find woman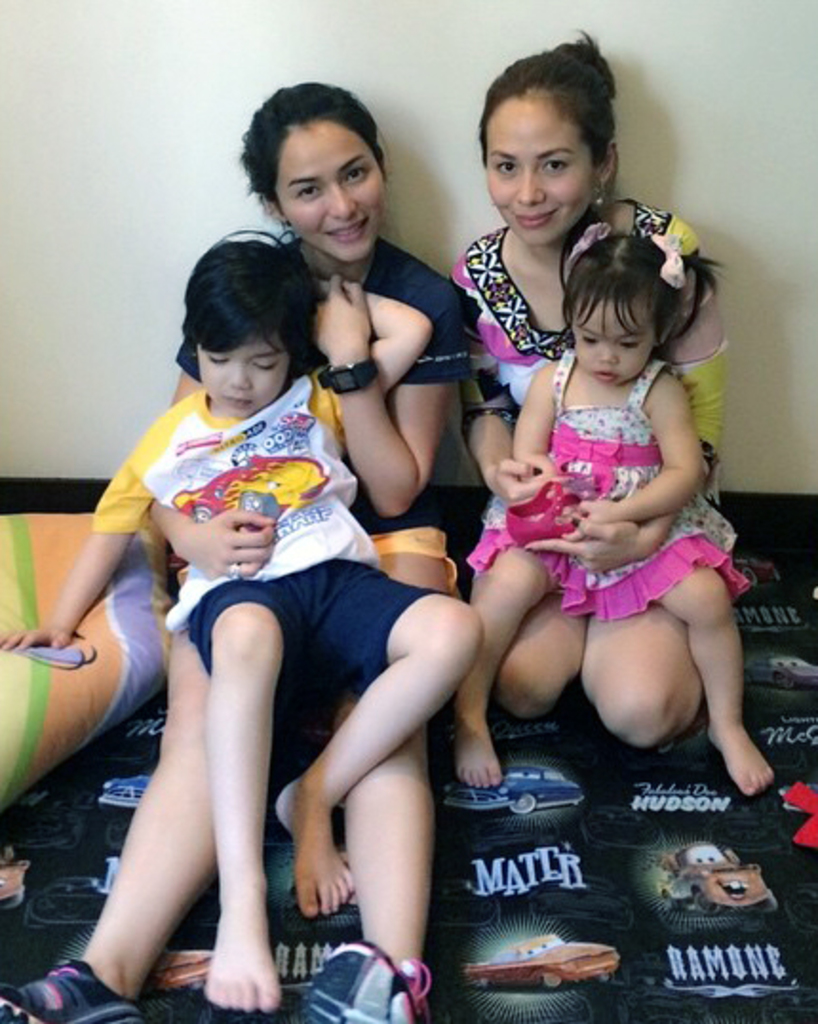
(68, 150, 500, 999)
